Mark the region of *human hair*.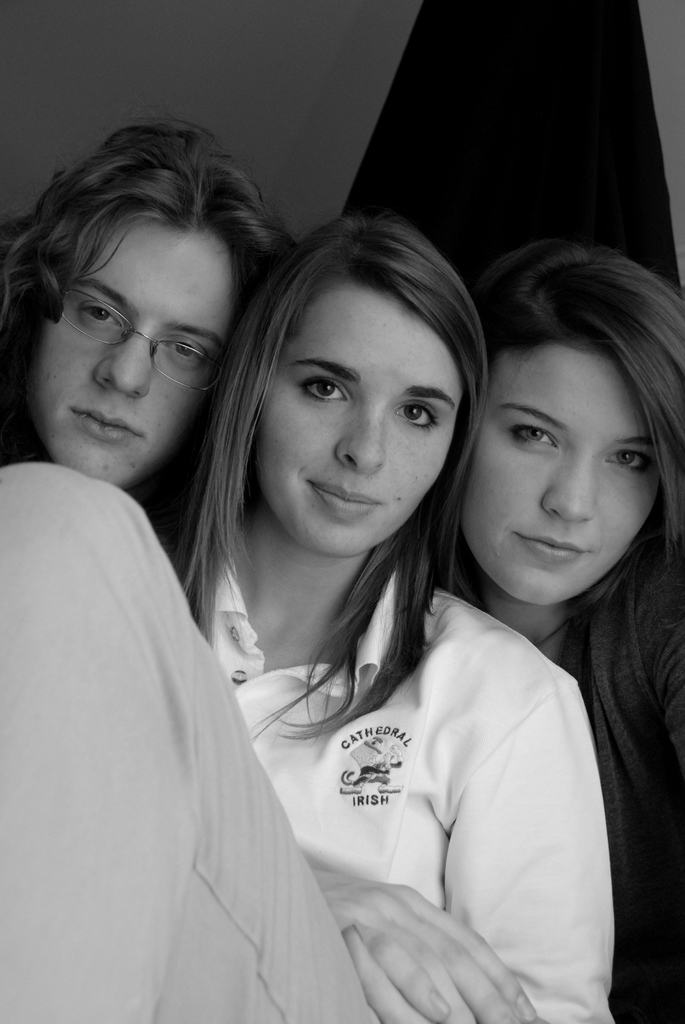
Region: 167:218:492:748.
